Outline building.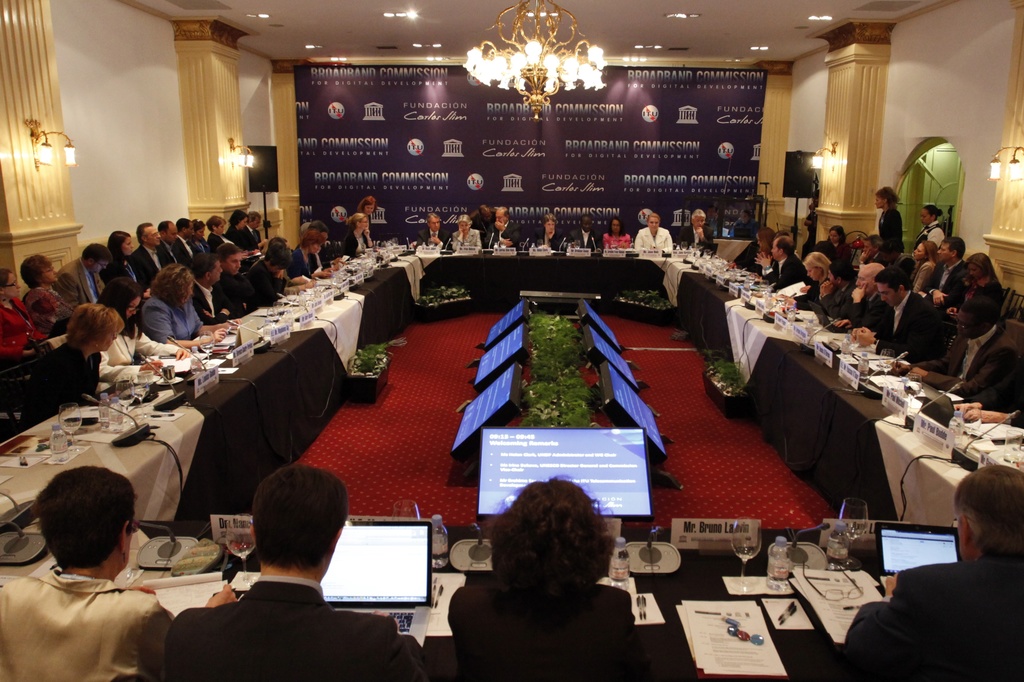
Outline: (x1=0, y1=0, x2=1023, y2=681).
